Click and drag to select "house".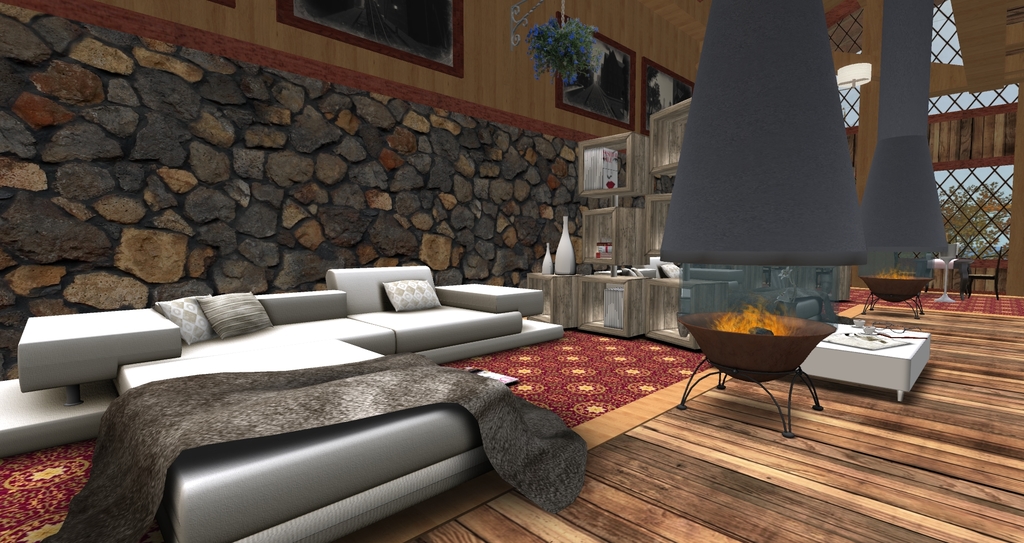
Selection: 0/0/1023/542.
